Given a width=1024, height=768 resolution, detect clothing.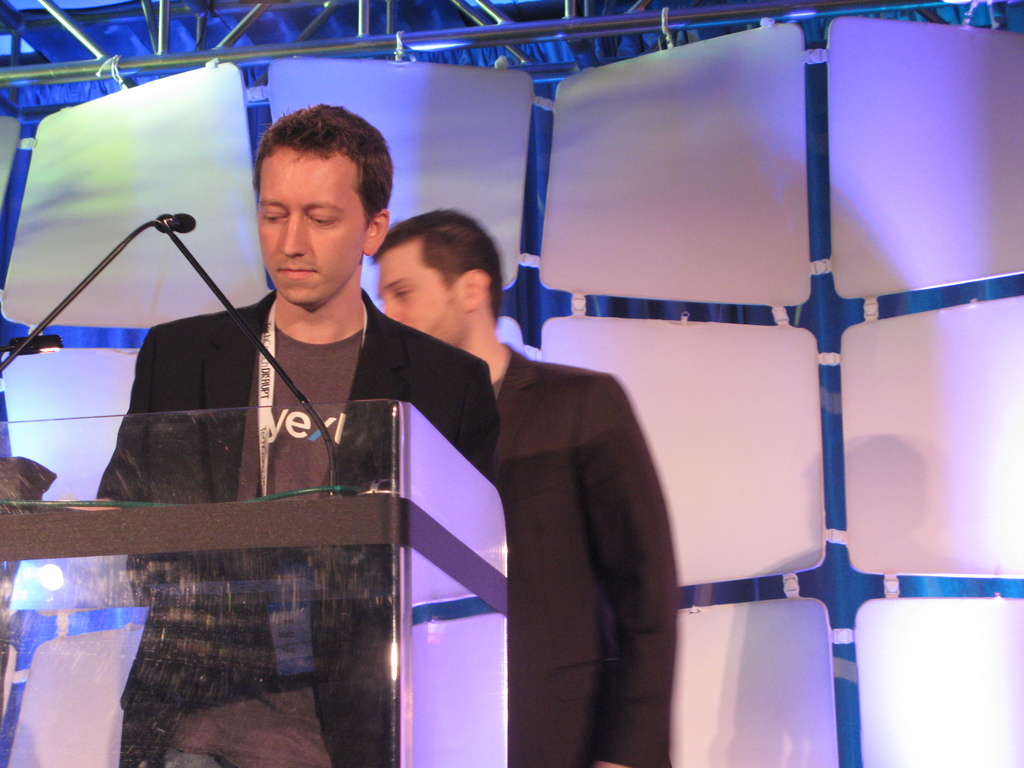
(left=493, top=341, right=684, bottom=767).
